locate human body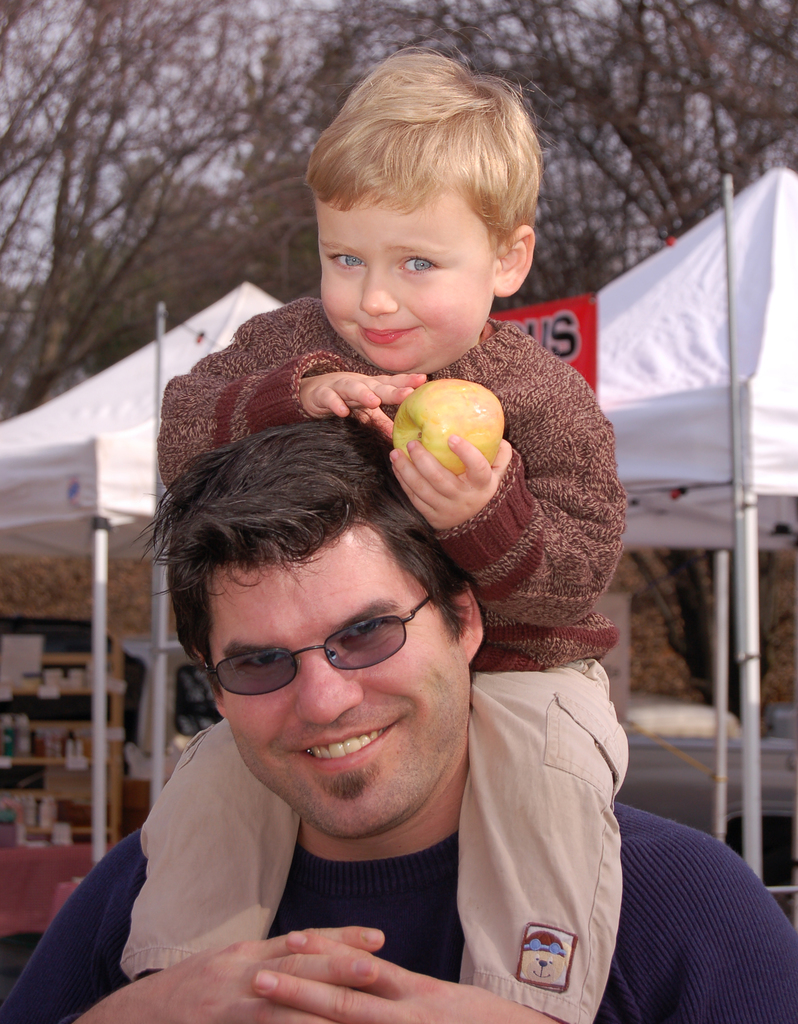
BBox(124, 34, 630, 1023)
